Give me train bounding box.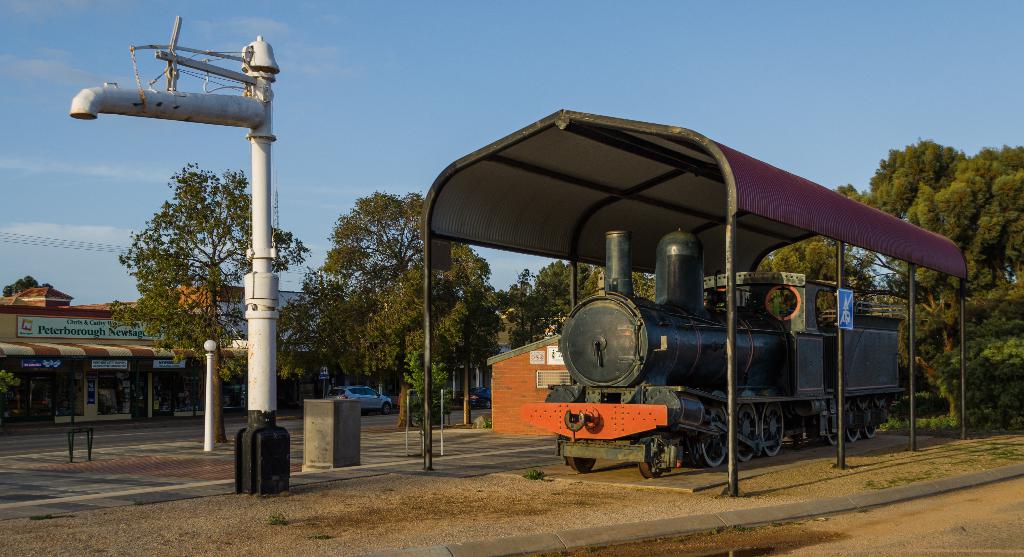
{"left": 519, "top": 231, "right": 905, "bottom": 479}.
